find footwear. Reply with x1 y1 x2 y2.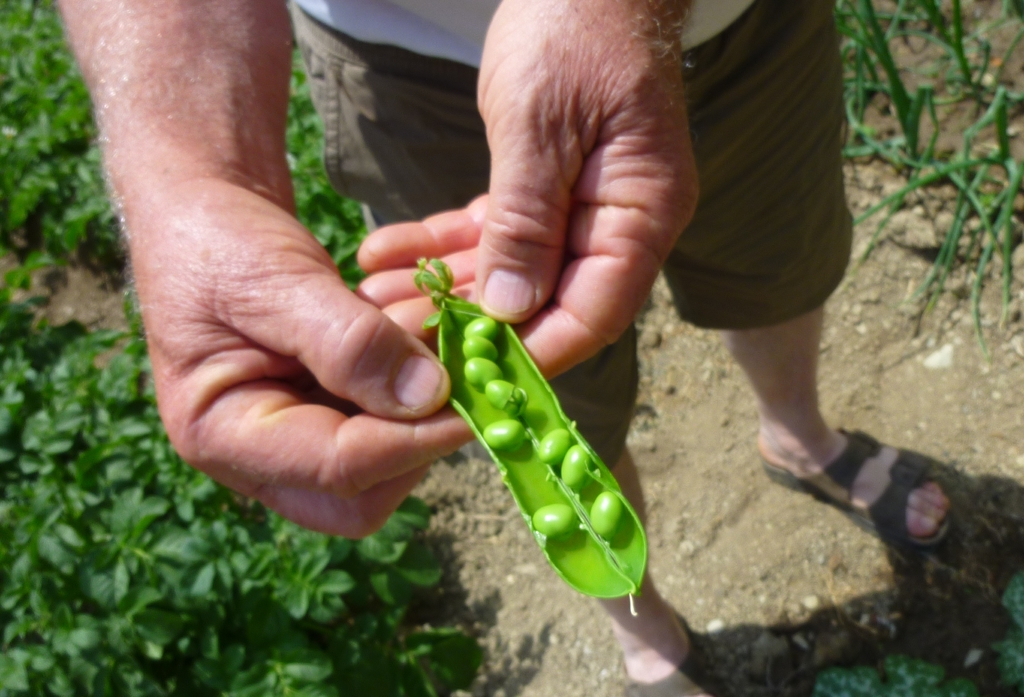
758 423 970 556.
